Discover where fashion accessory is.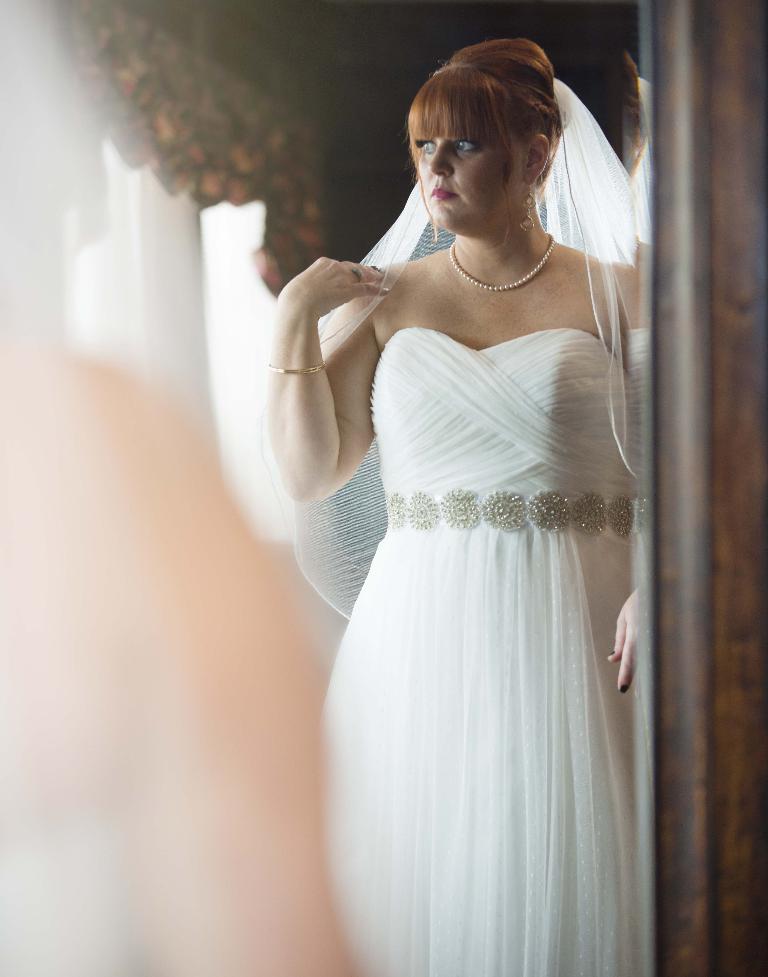
Discovered at box(350, 265, 364, 283).
